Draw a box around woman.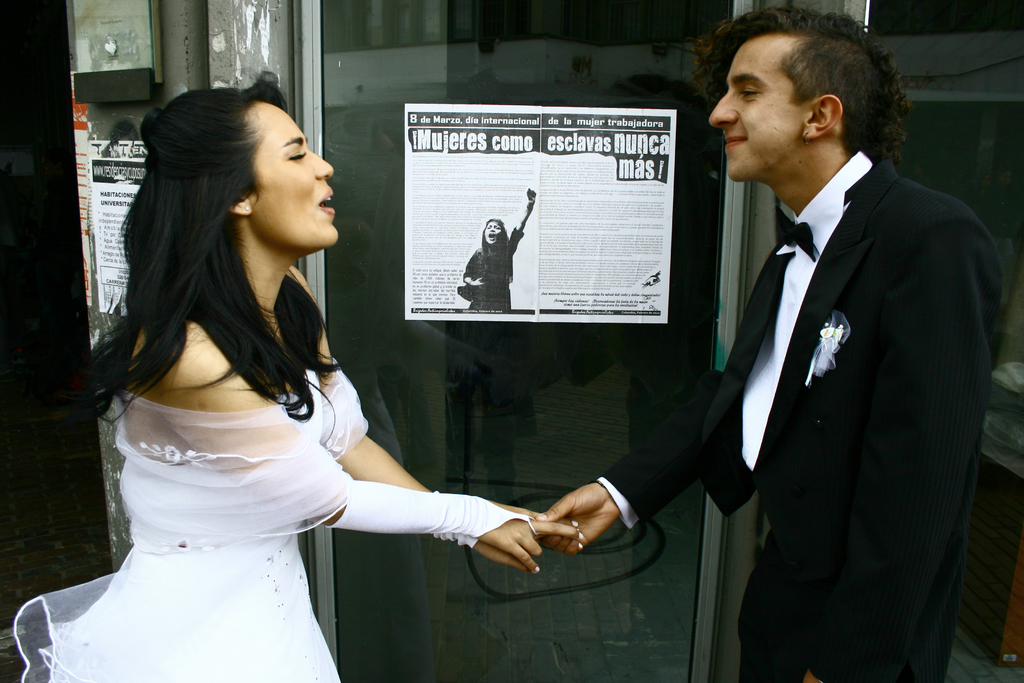
<bbox>54, 117, 506, 680</bbox>.
